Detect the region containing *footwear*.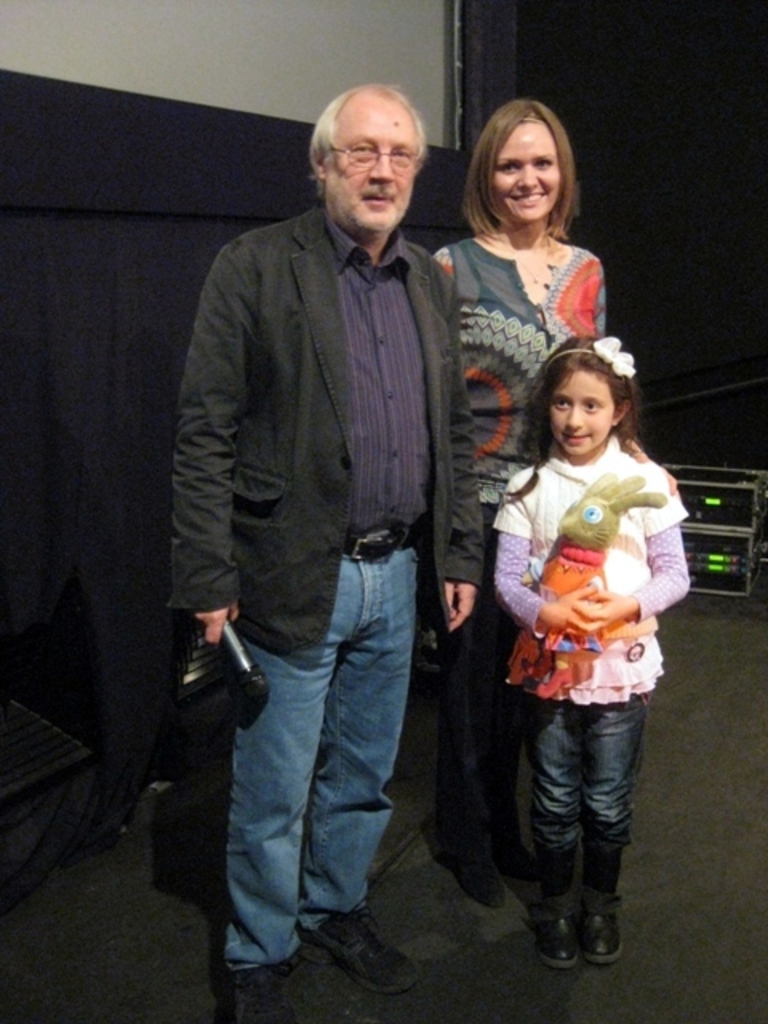
[306, 910, 421, 997].
